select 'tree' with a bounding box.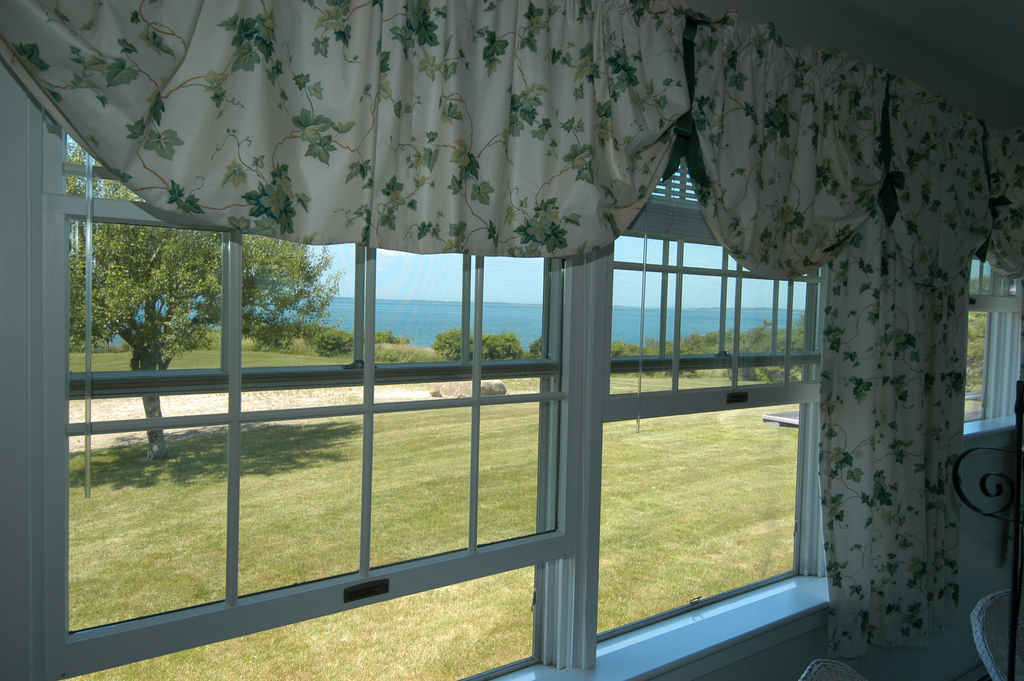
Rect(68, 135, 350, 457).
